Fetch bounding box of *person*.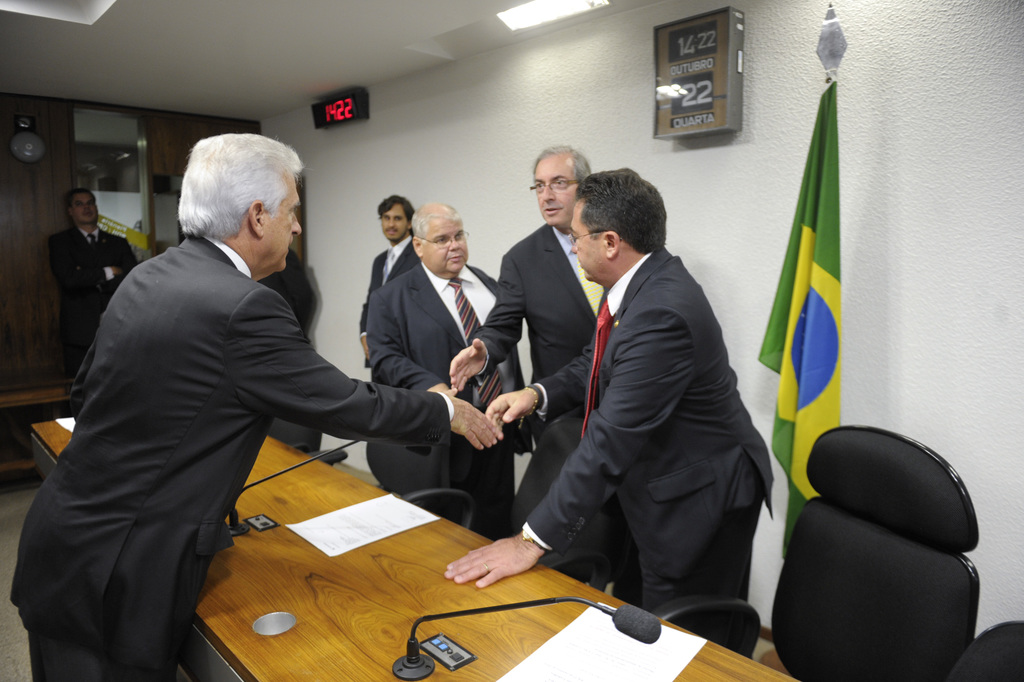
Bbox: box(451, 147, 608, 433).
